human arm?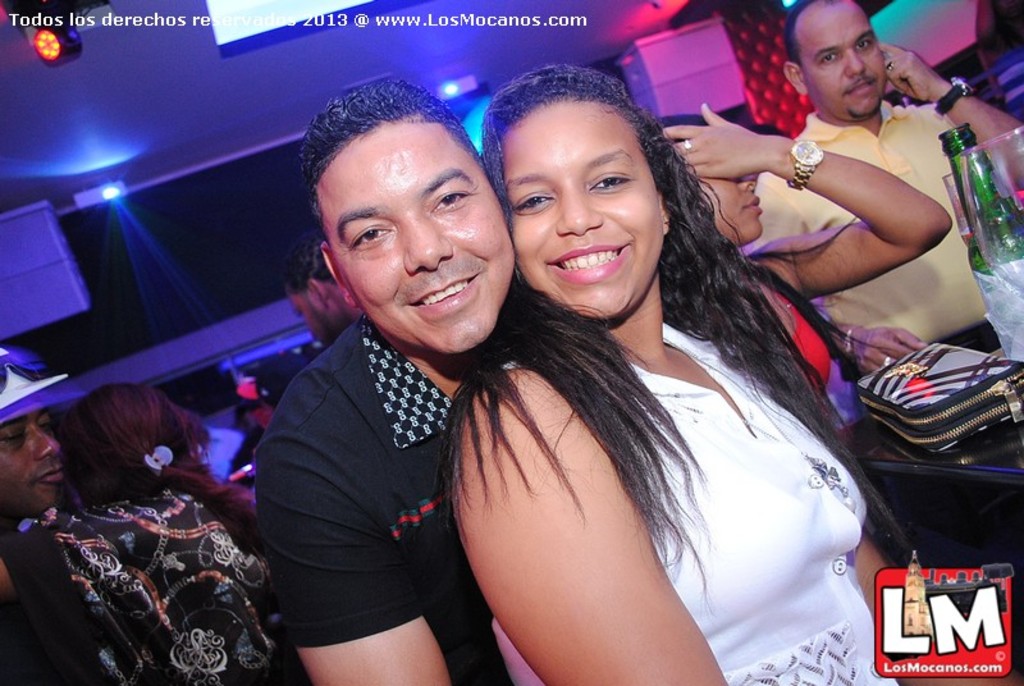
454 366 735 685
